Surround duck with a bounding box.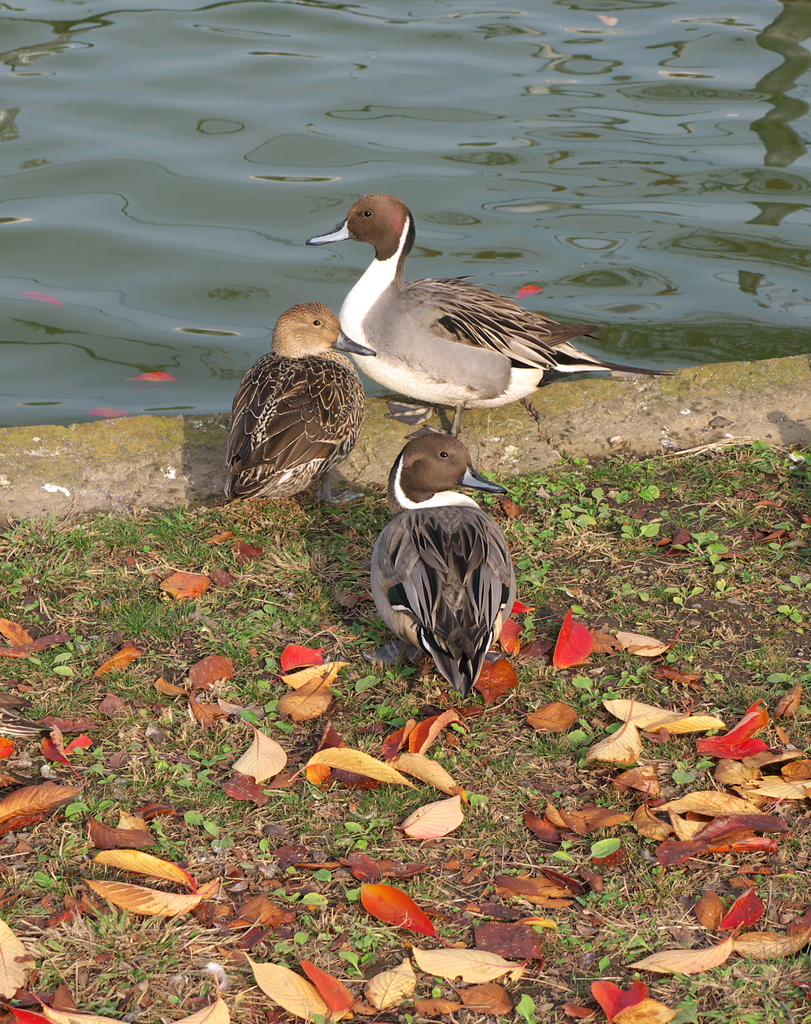
crop(303, 168, 617, 419).
